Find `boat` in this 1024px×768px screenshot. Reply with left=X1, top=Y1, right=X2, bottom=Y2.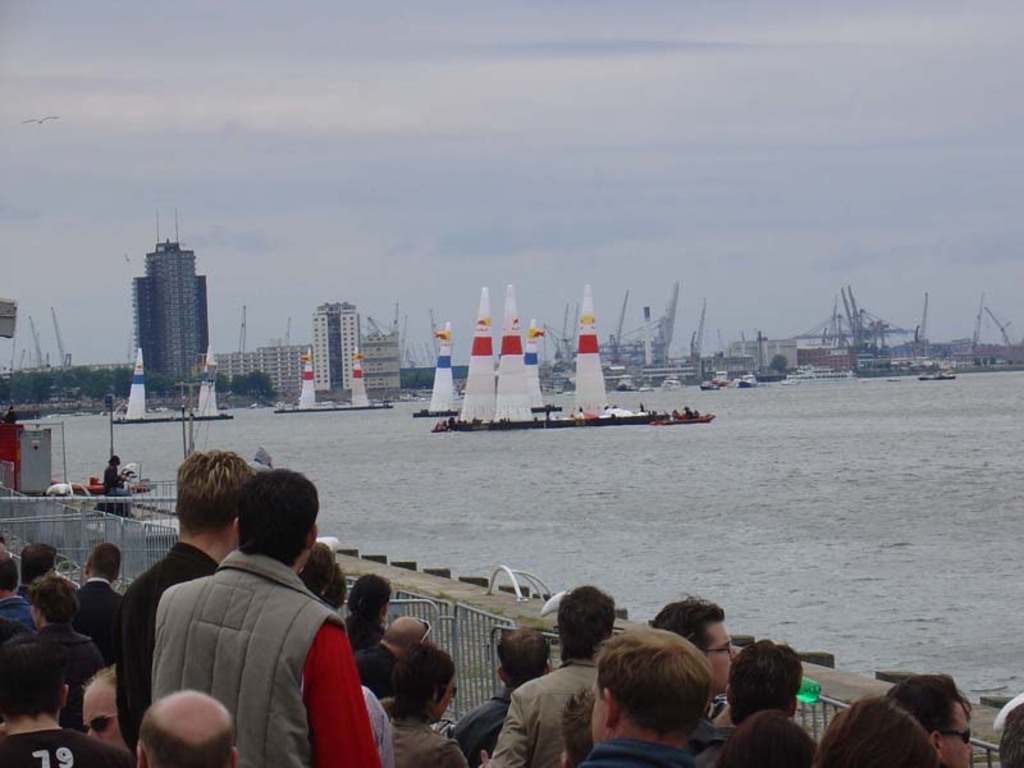
left=621, top=384, right=632, bottom=392.
